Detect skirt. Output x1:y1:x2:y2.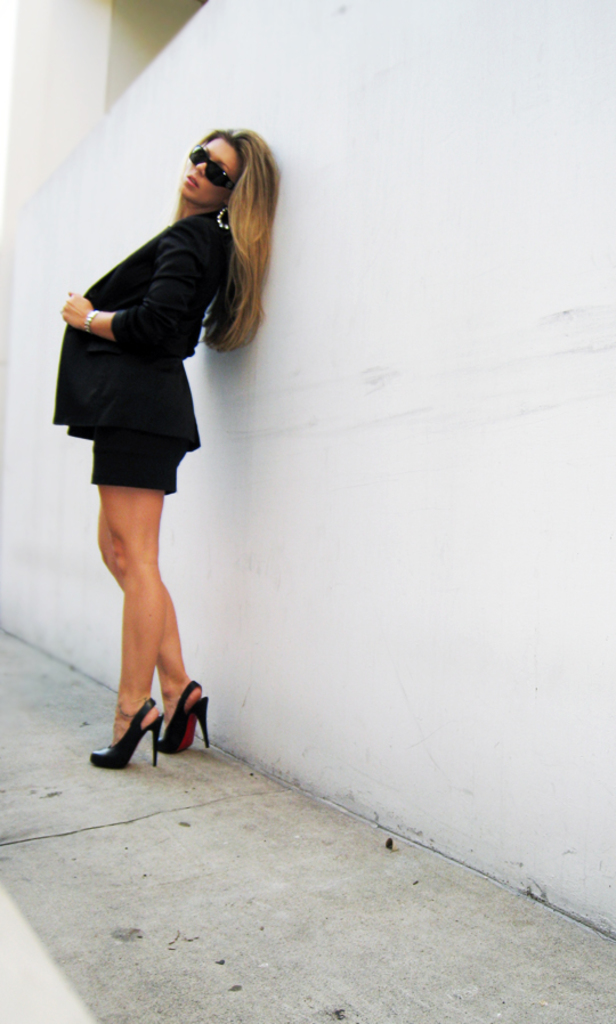
94:437:187:491.
